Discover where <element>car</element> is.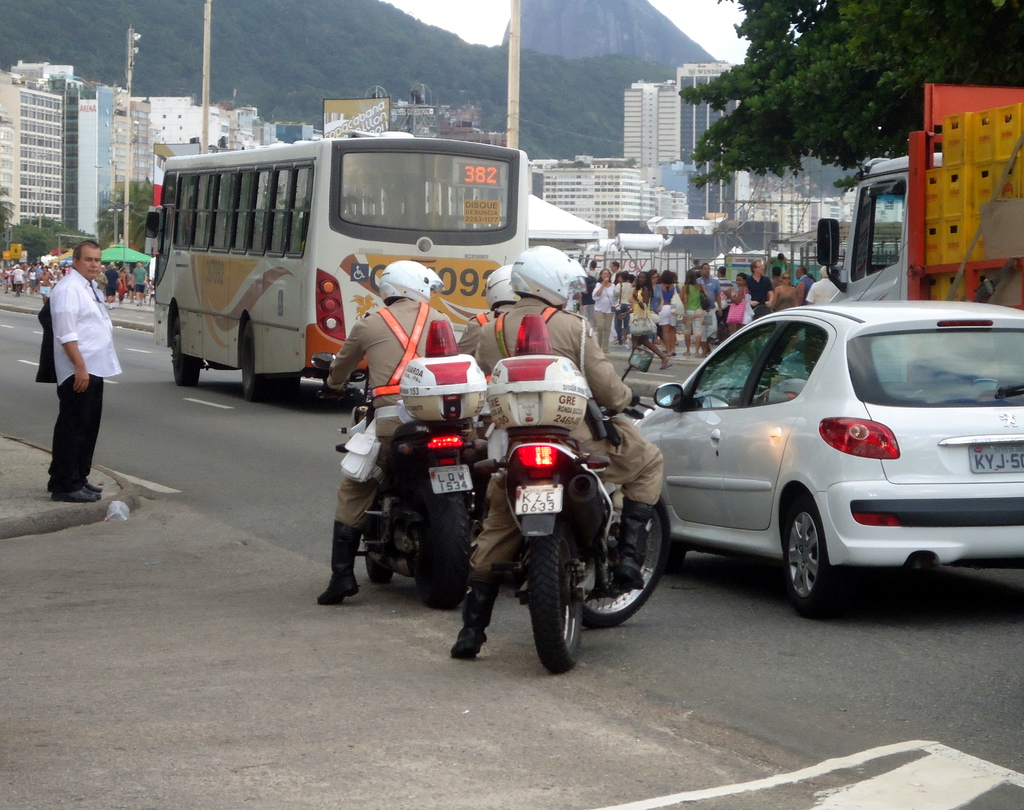
Discovered at BBox(575, 287, 1012, 626).
